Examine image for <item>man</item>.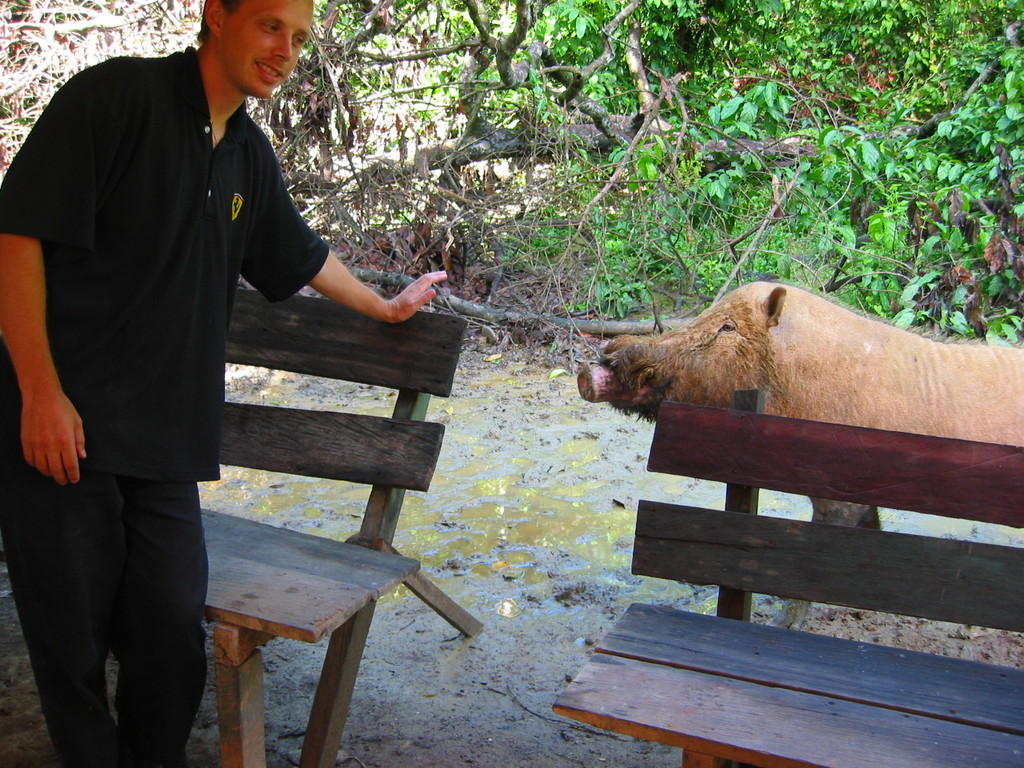
Examination result: detection(10, 0, 365, 742).
